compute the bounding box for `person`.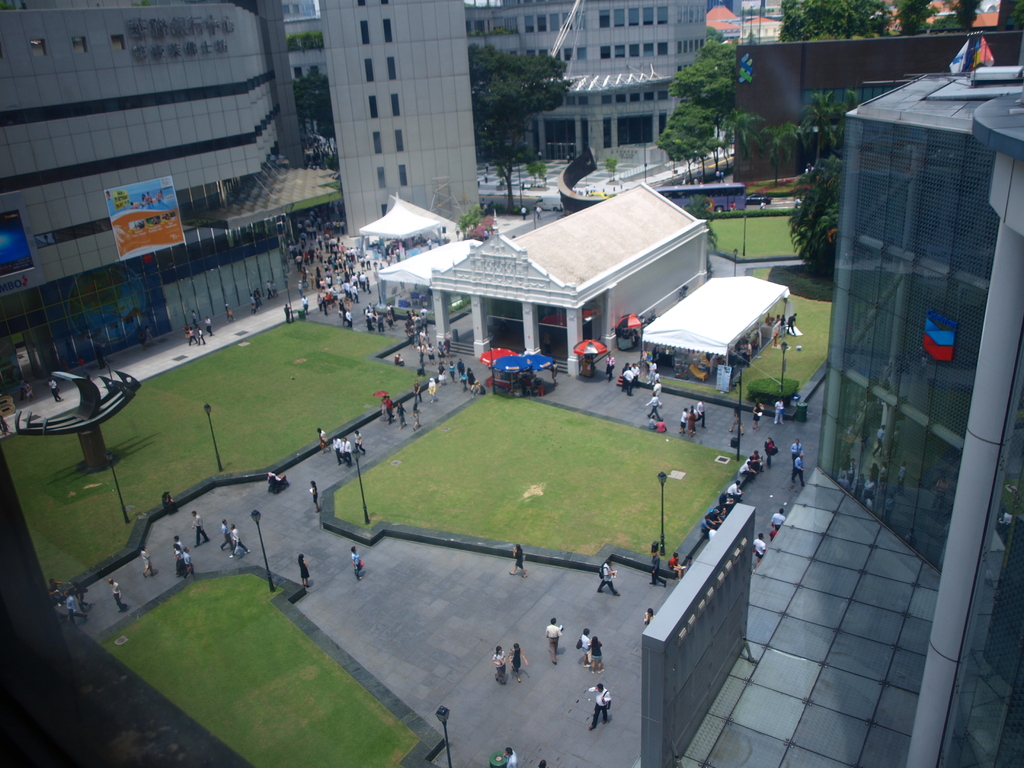
(x1=586, y1=682, x2=614, y2=732).
